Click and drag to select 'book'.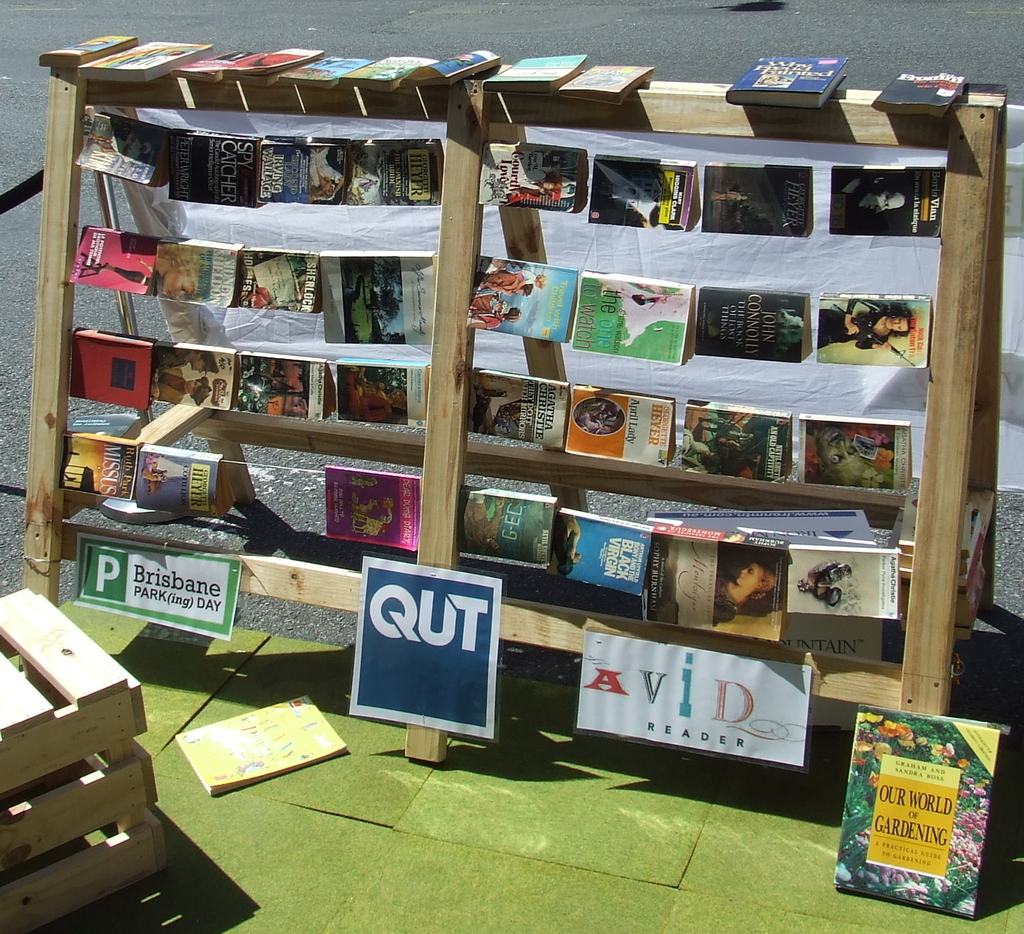
Selection: region(724, 52, 856, 110).
